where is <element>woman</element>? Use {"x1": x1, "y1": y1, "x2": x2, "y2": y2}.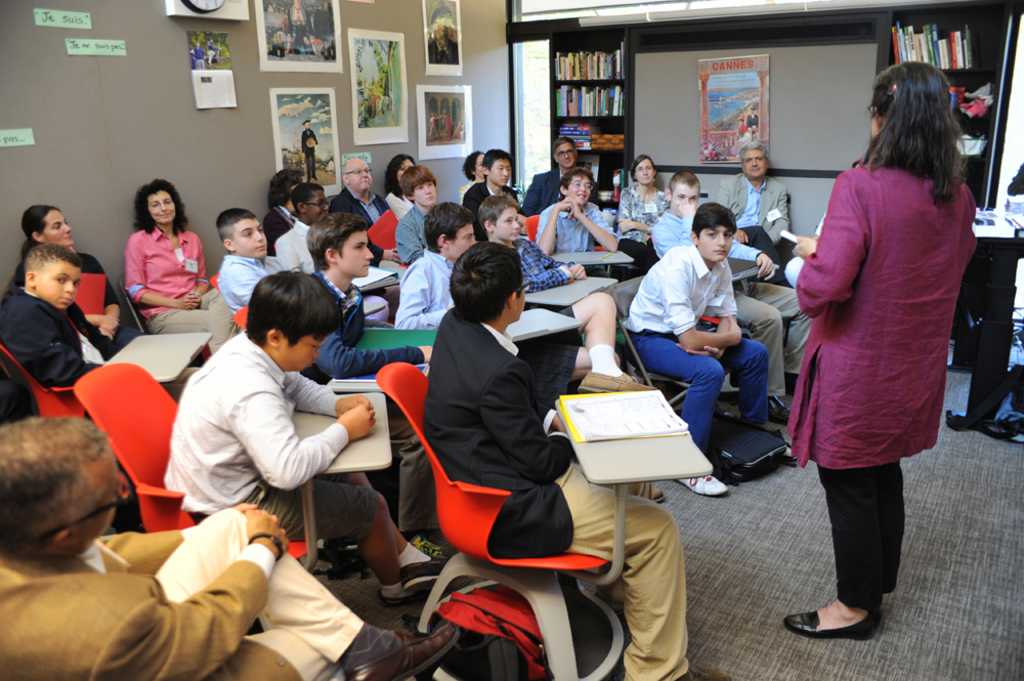
{"x1": 16, "y1": 202, "x2": 134, "y2": 338}.
